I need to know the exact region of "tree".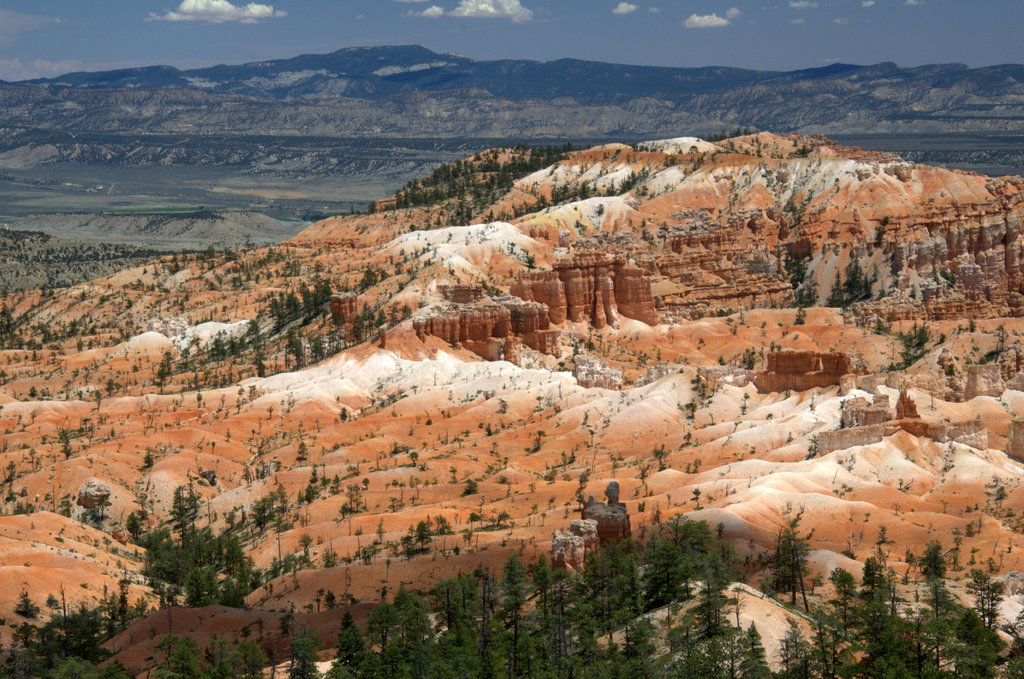
Region: Rect(758, 527, 810, 612).
